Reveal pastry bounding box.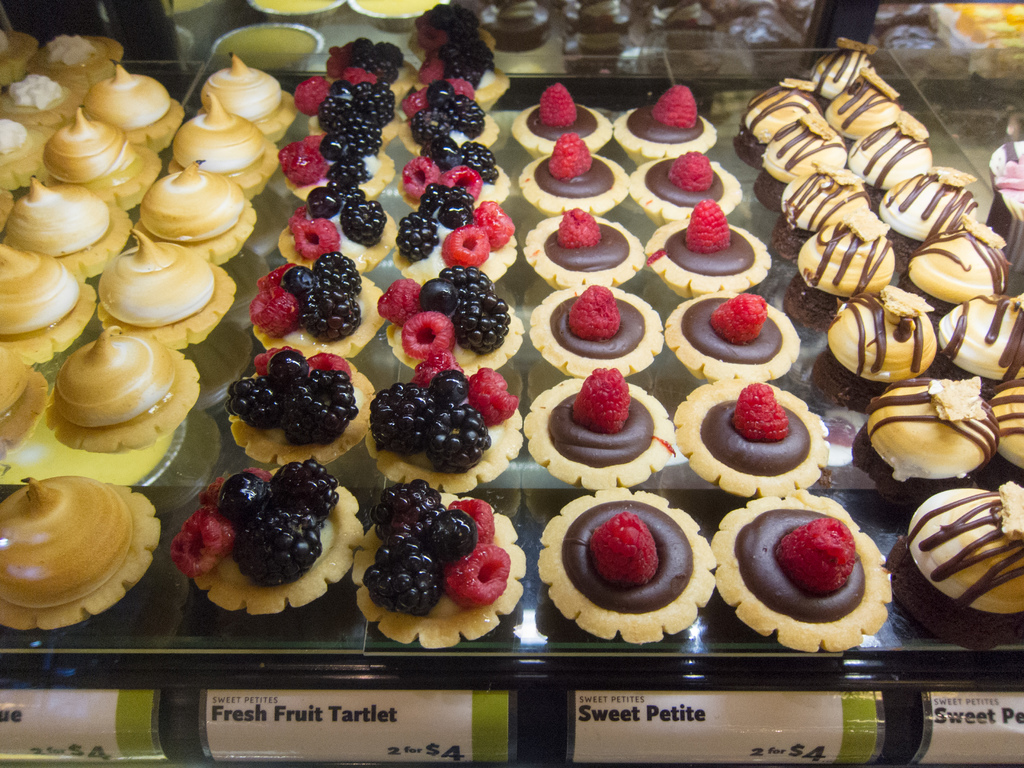
Revealed: <box>645,200,771,296</box>.
